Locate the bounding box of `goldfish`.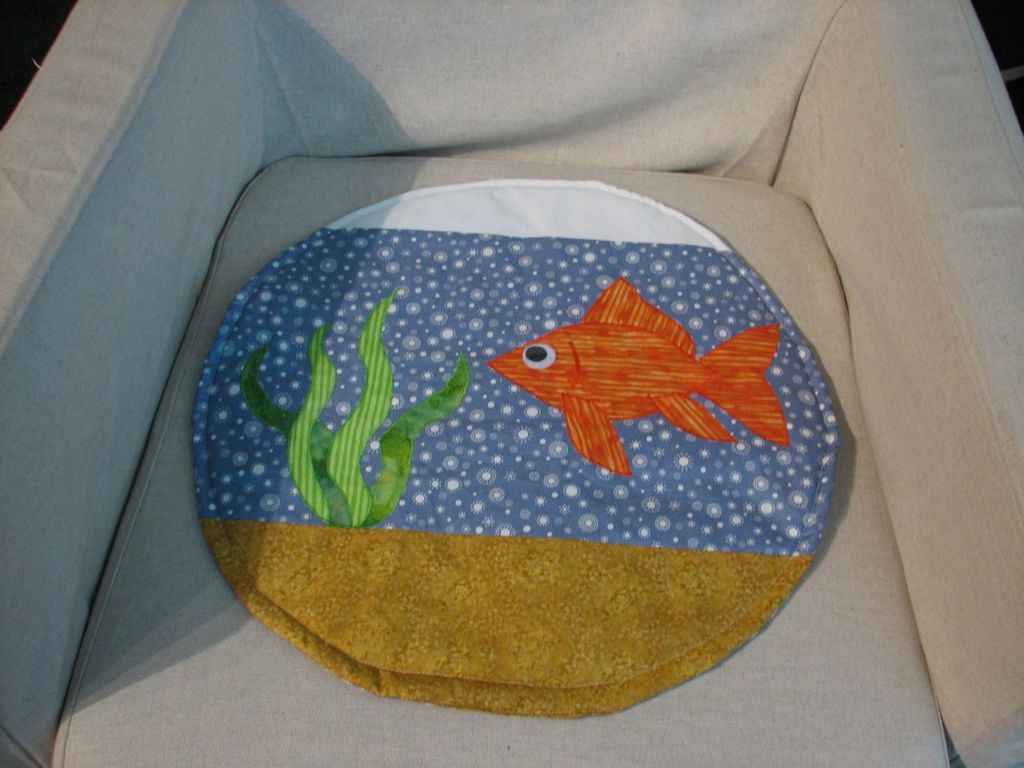
Bounding box: [491,274,790,478].
